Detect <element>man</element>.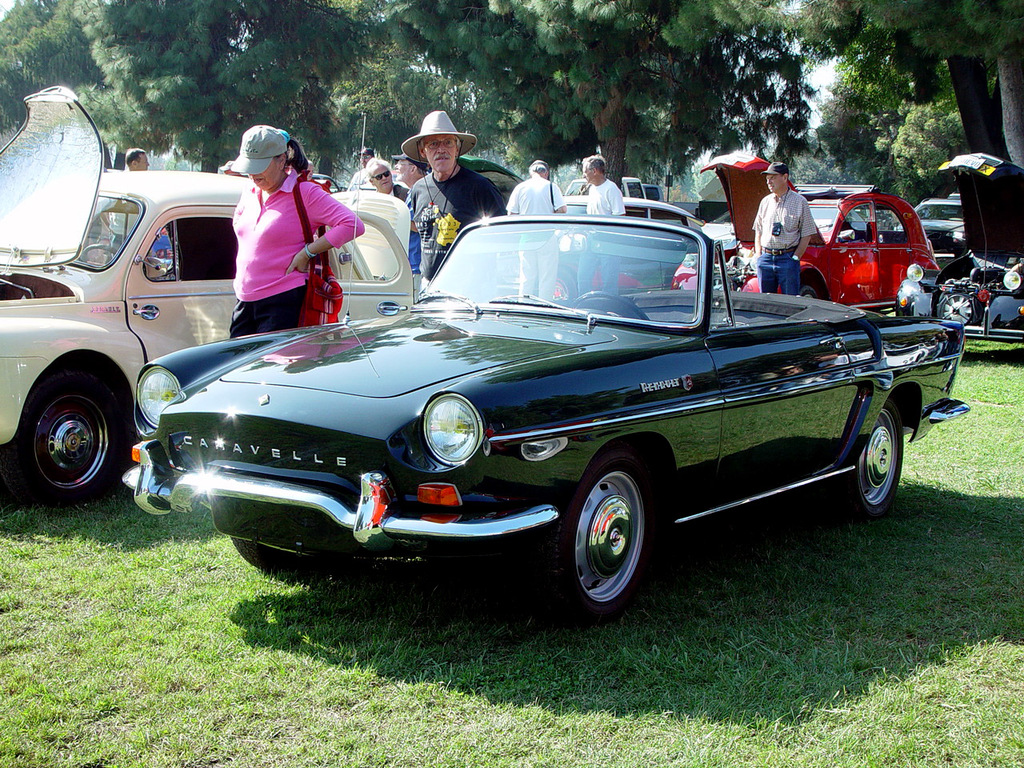
Detected at locate(750, 158, 816, 295).
